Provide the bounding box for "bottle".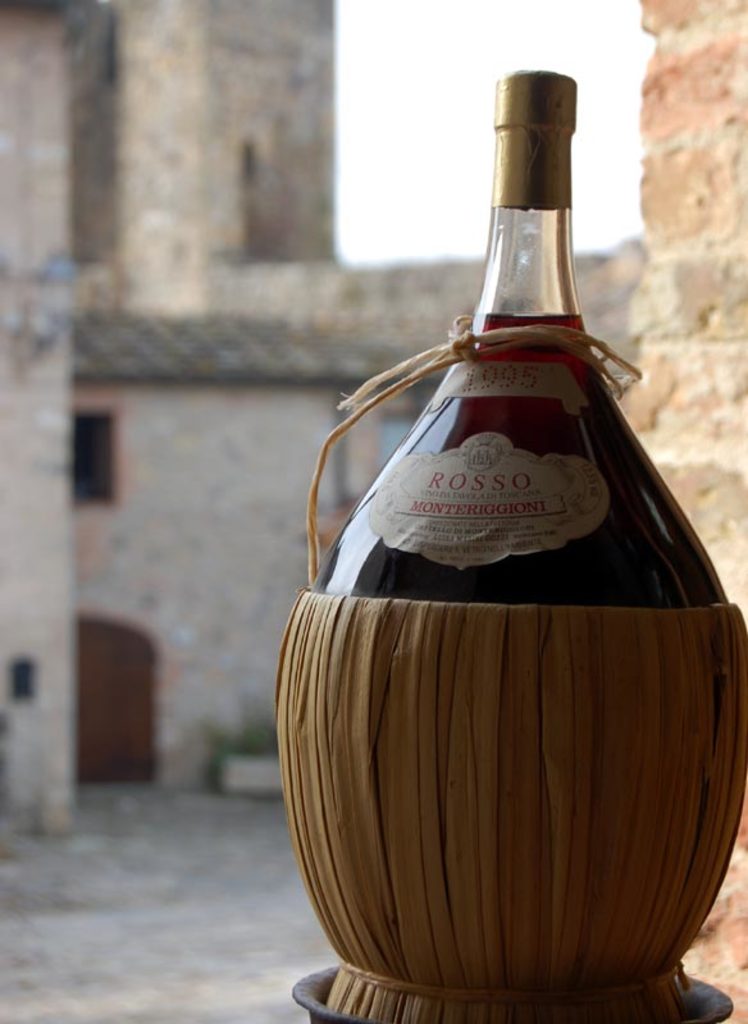
278:104:740:1023.
